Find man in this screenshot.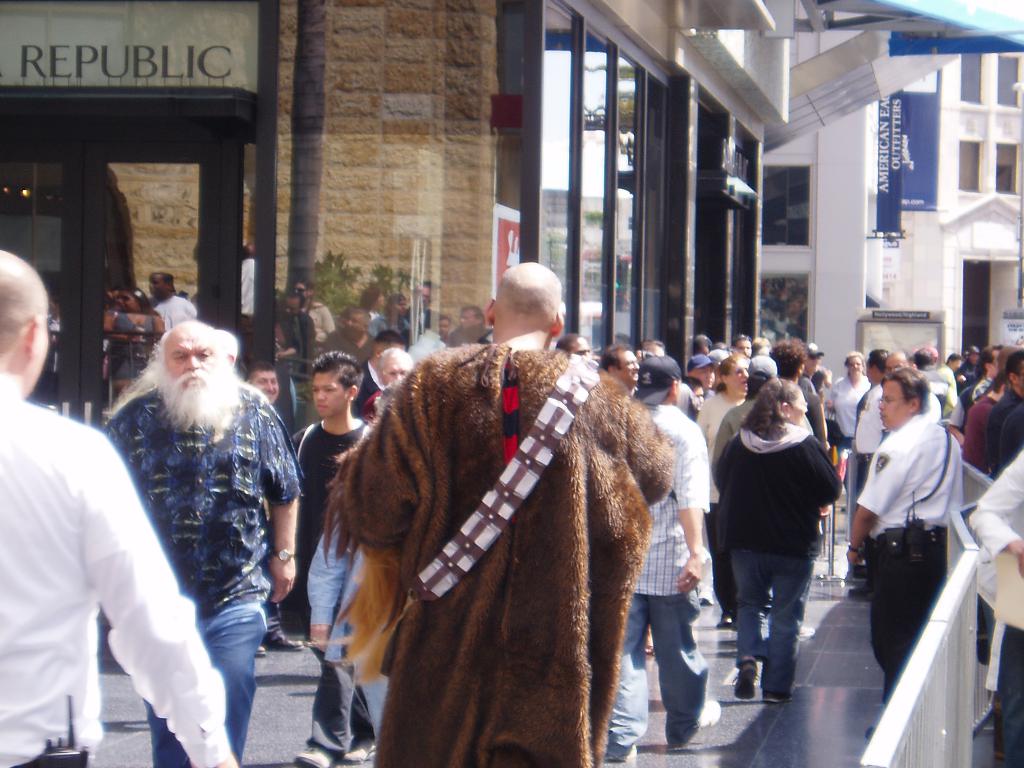
The bounding box for man is 356 341 412 426.
